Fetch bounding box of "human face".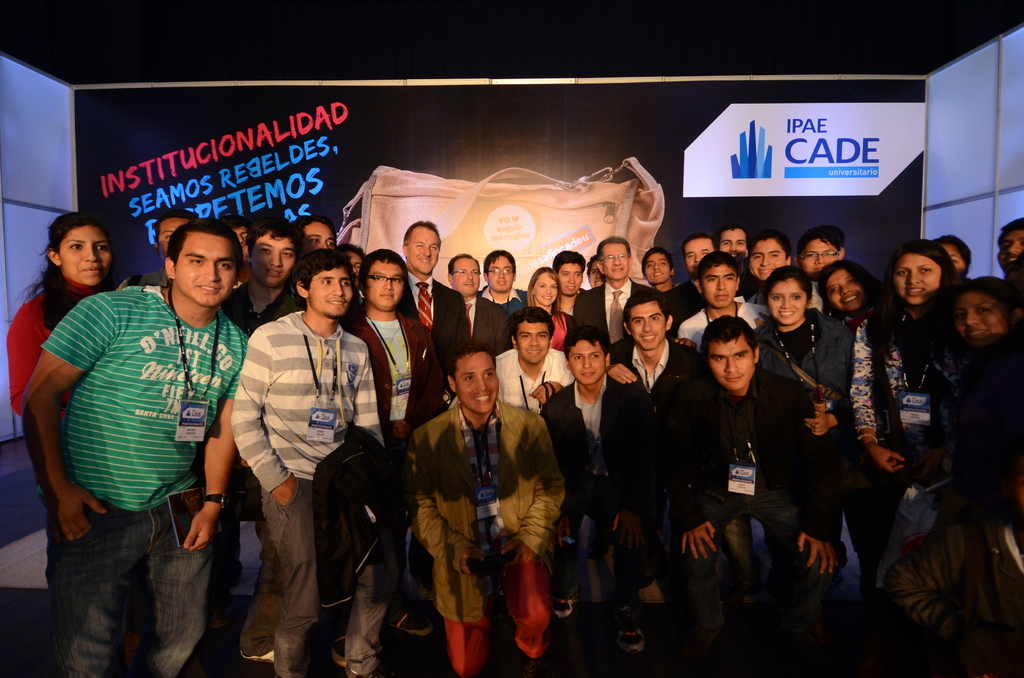
Bbox: (488,255,519,291).
